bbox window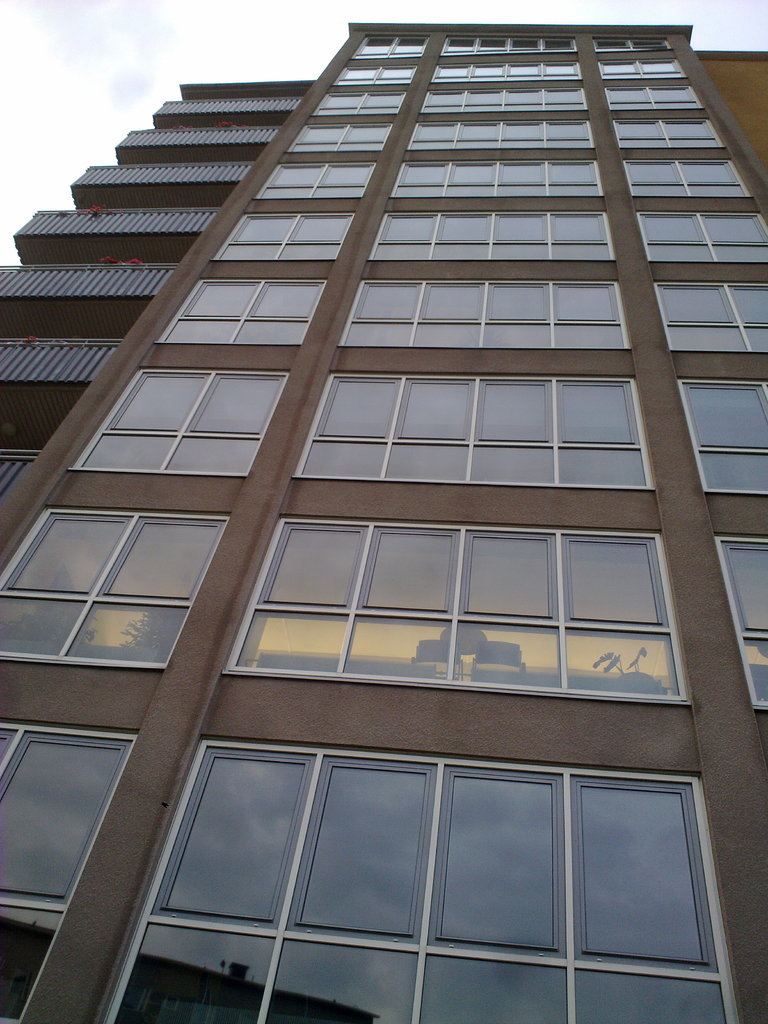
region(292, 368, 651, 490)
